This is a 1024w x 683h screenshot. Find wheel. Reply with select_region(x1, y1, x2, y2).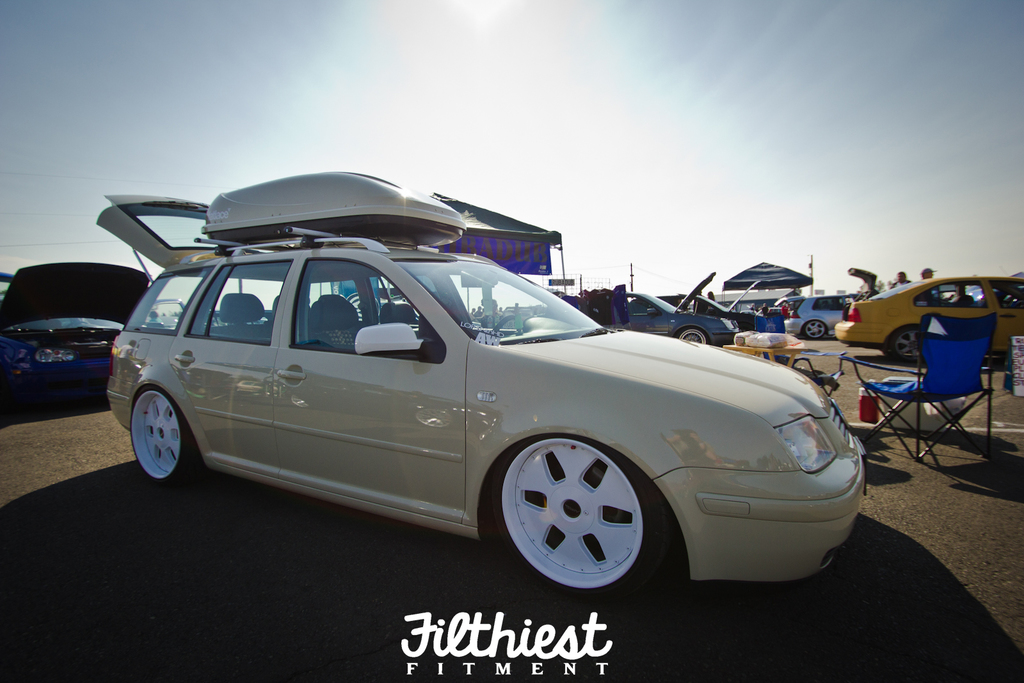
select_region(891, 325, 924, 360).
